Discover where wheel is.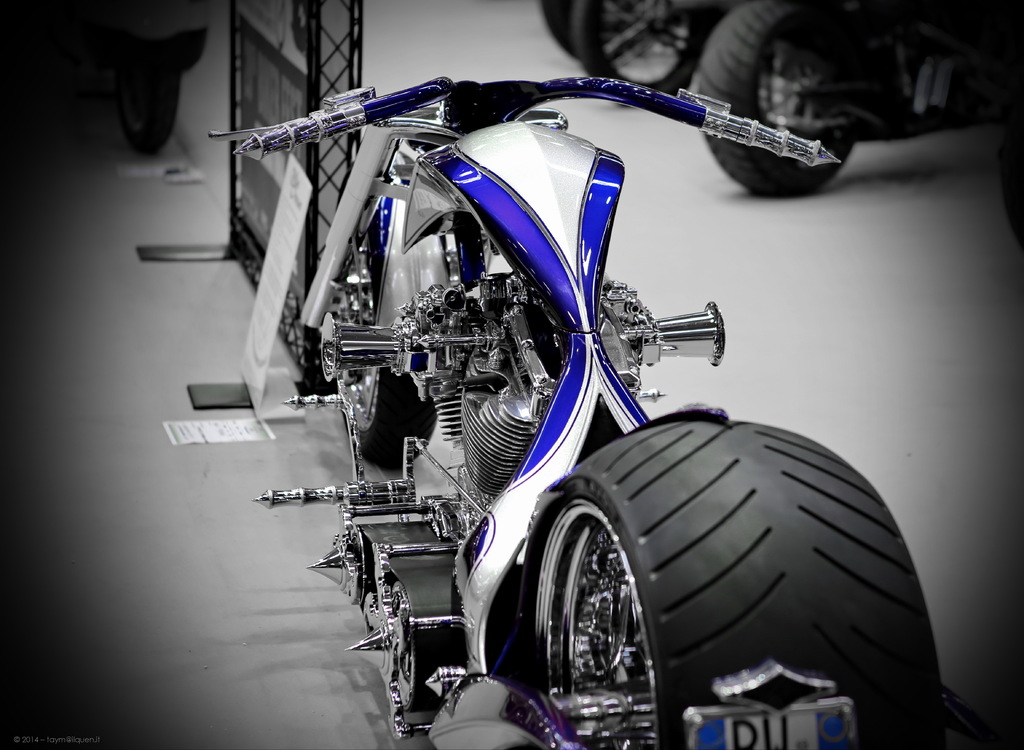
Discovered at <bbox>516, 428, 854, 727</bbox>.
